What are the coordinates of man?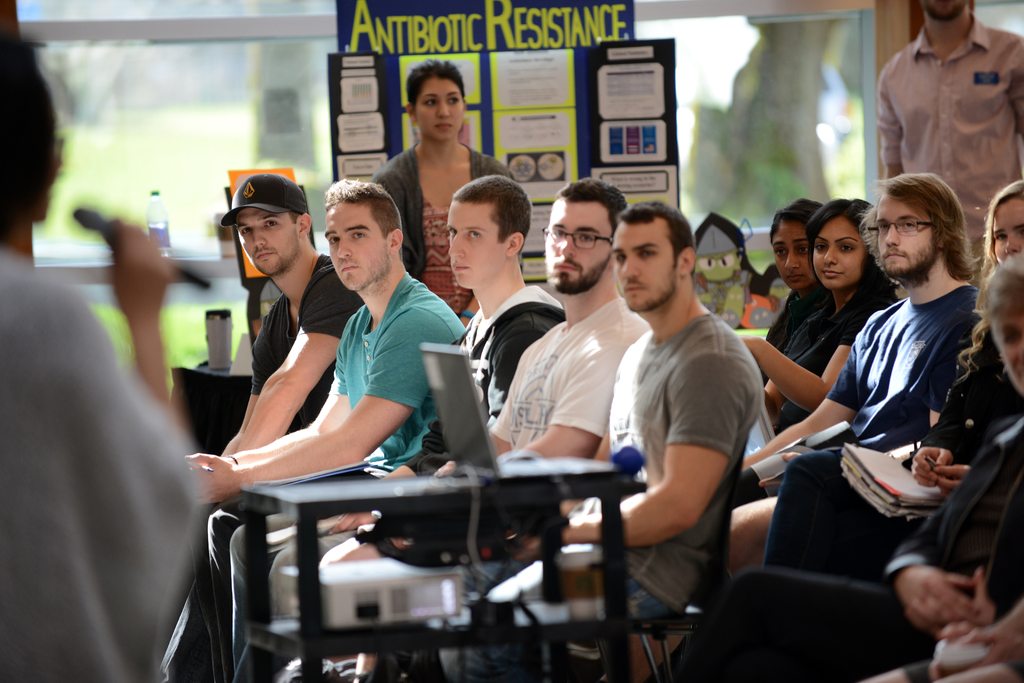
[582, 199, 782, 620].
